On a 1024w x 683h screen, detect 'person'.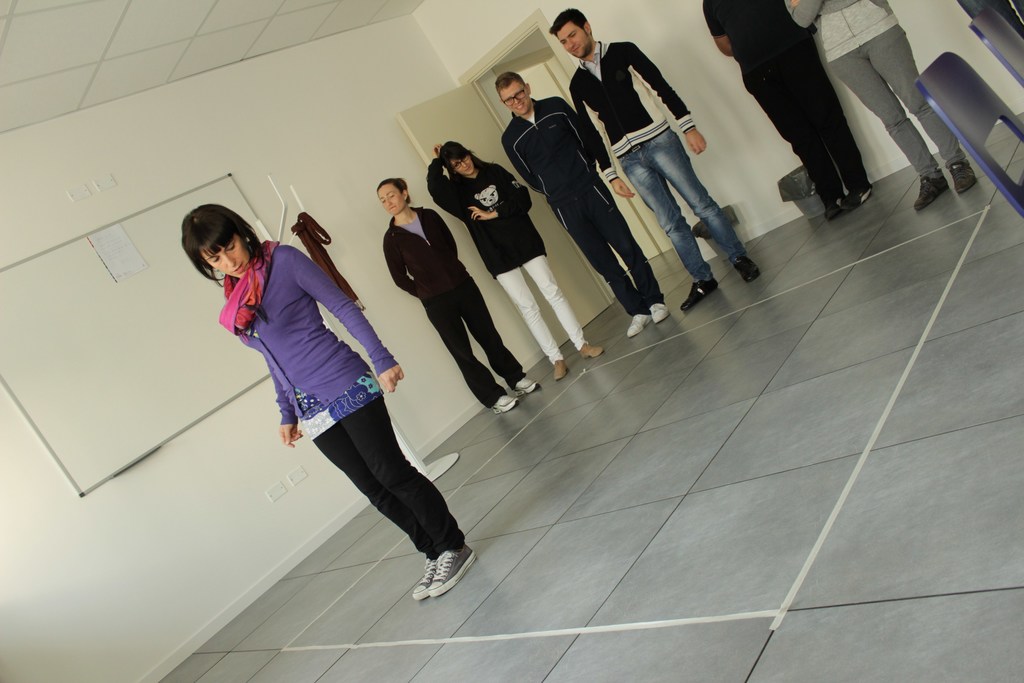
[x1=709, y1=0, x2=871, y2=214].
